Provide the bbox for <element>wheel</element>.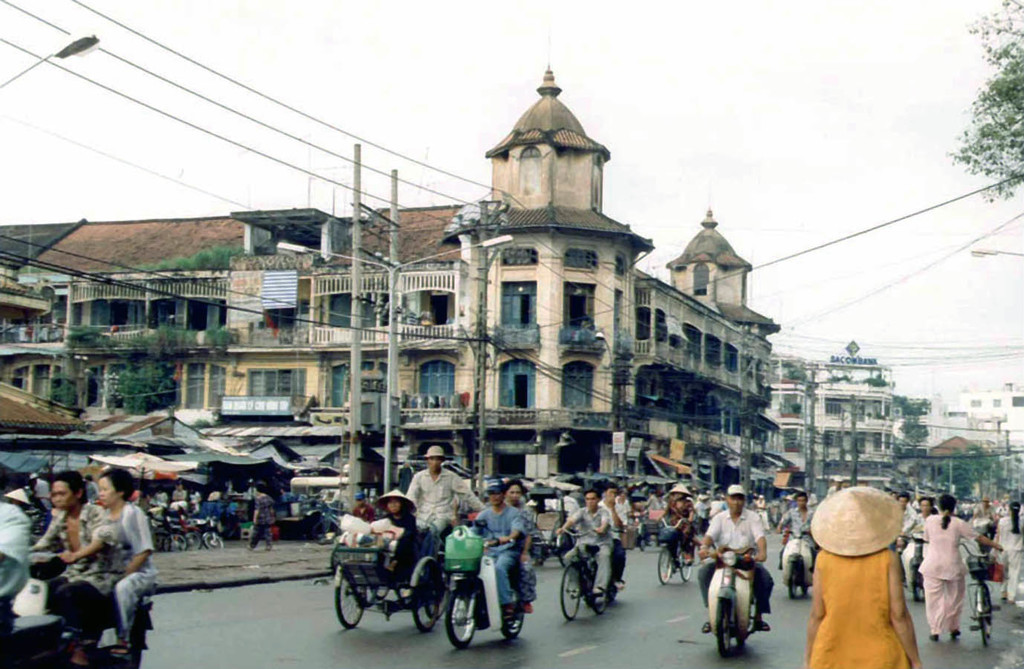
bbox=(975, 611, 991, 647).
